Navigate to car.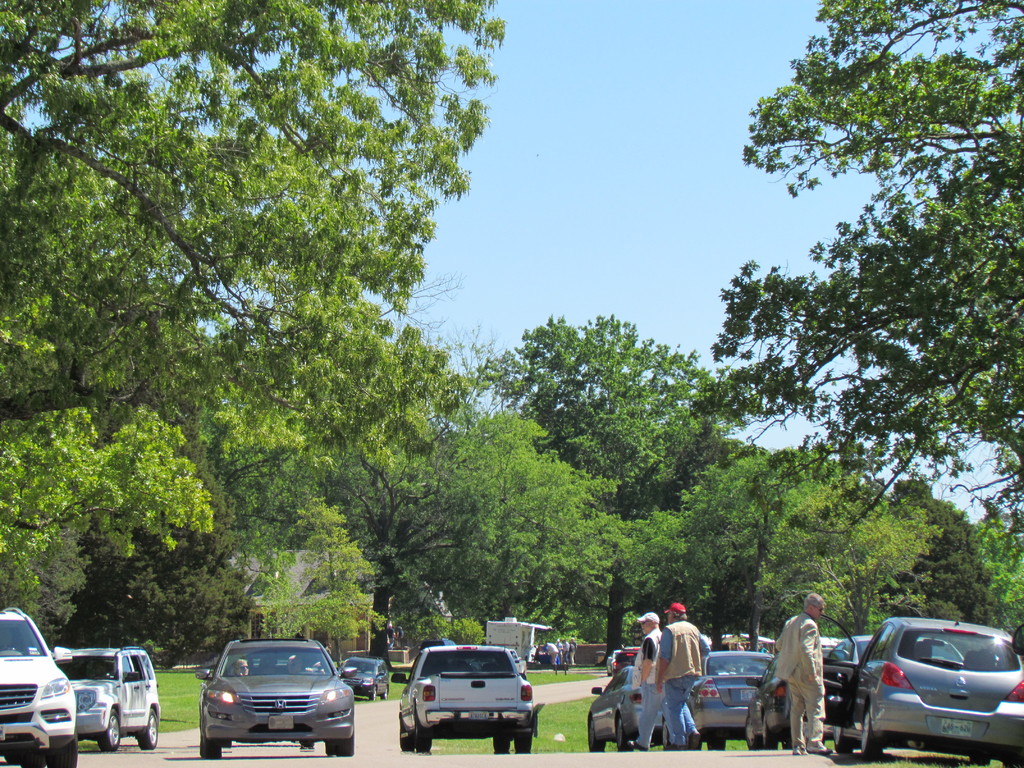
Navigation target: bbox(586, 666, 664, 751).
